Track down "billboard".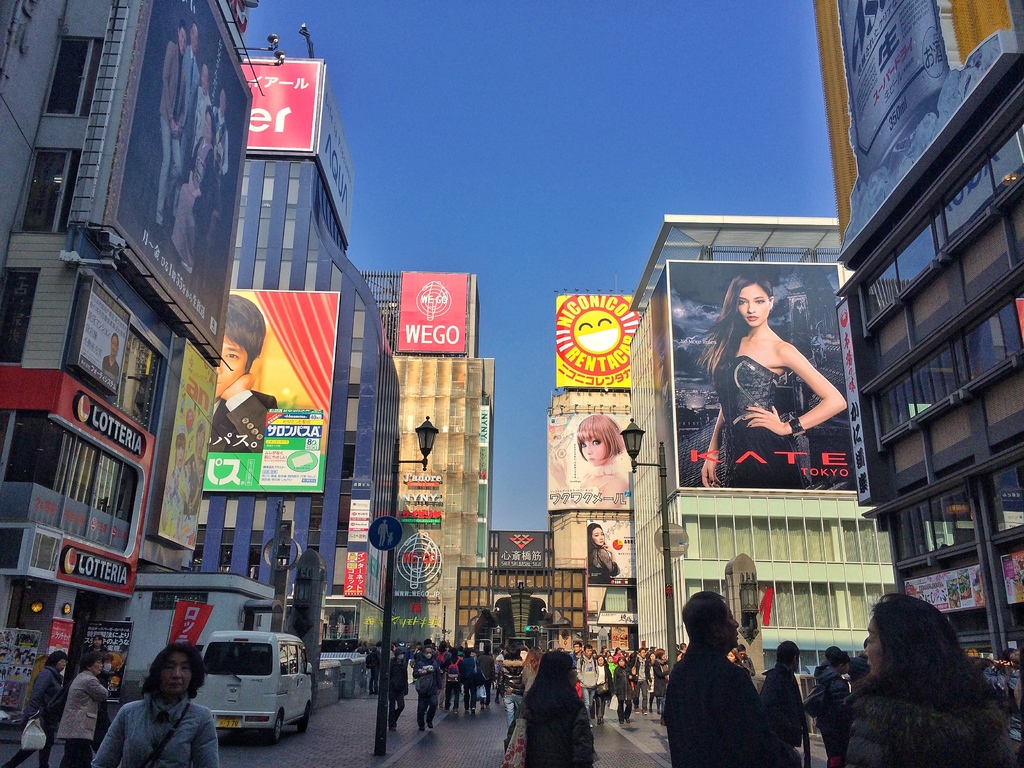
Tracked to 333/550/369/590.
